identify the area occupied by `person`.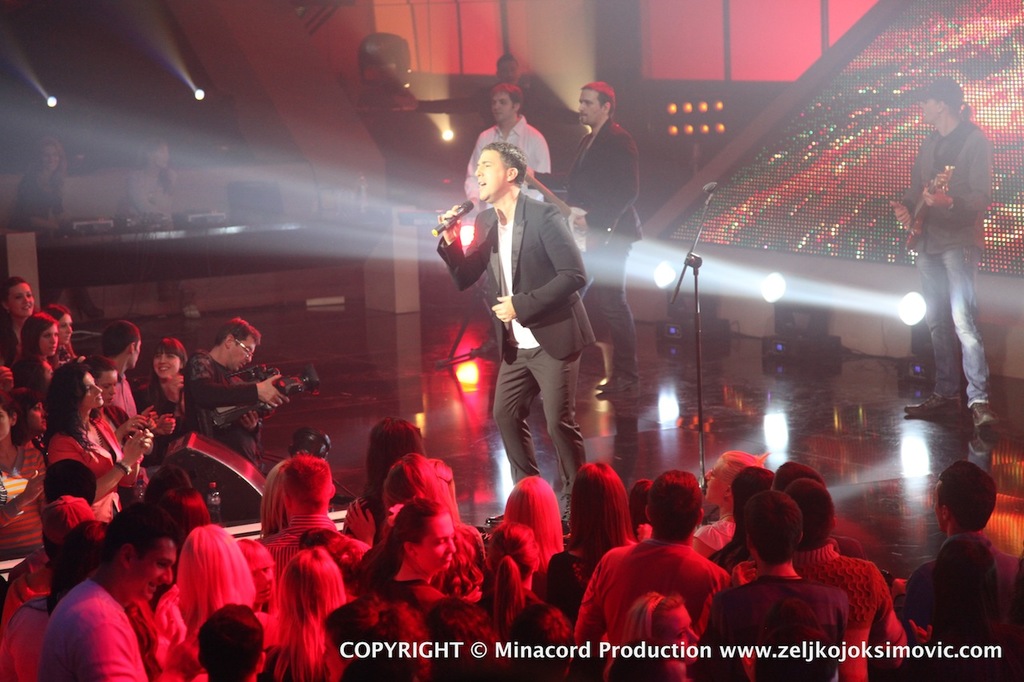
Area: 889, 74, 1001, 427.
